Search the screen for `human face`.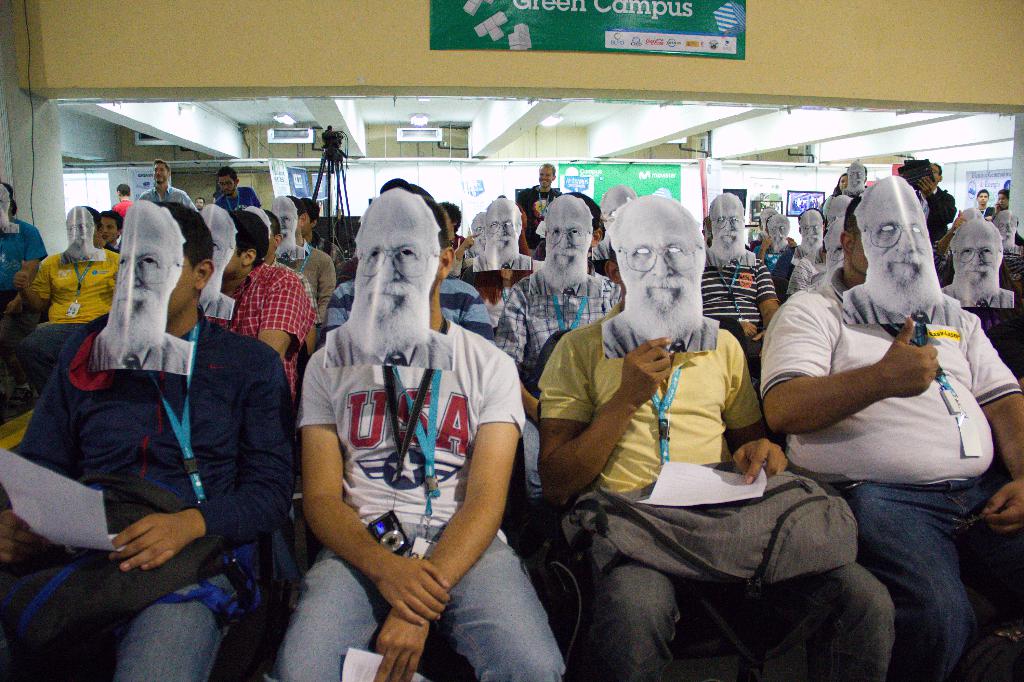
Found at left=767, top=213, right=788, bottom=245.
